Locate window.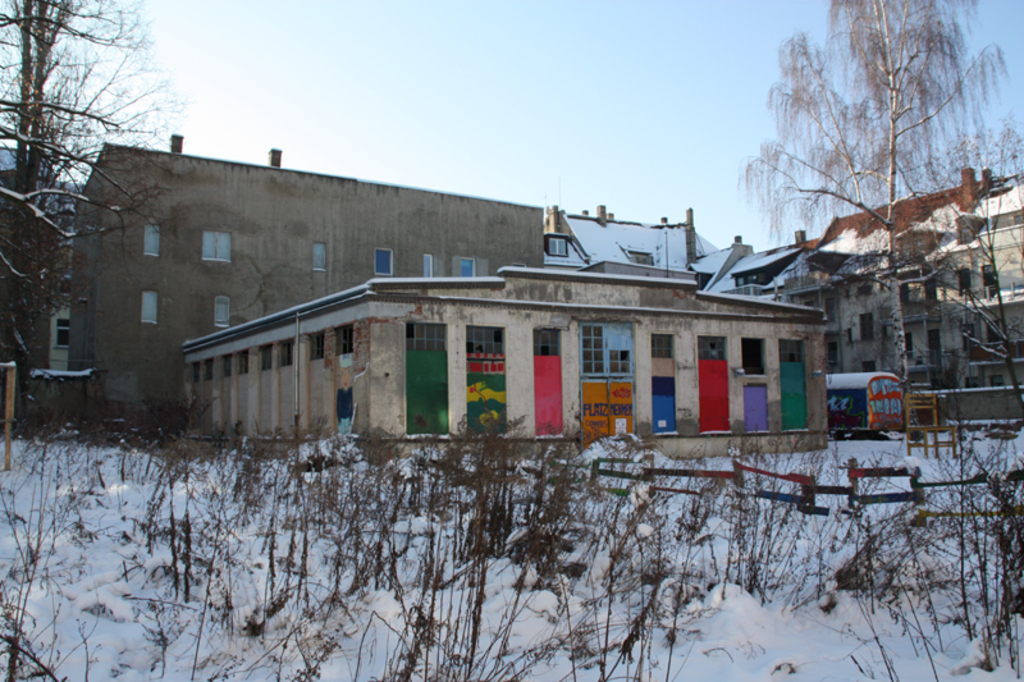
Bounding box: {"left": 140, "top": 223, "right": 159, "bottom": 260}.
